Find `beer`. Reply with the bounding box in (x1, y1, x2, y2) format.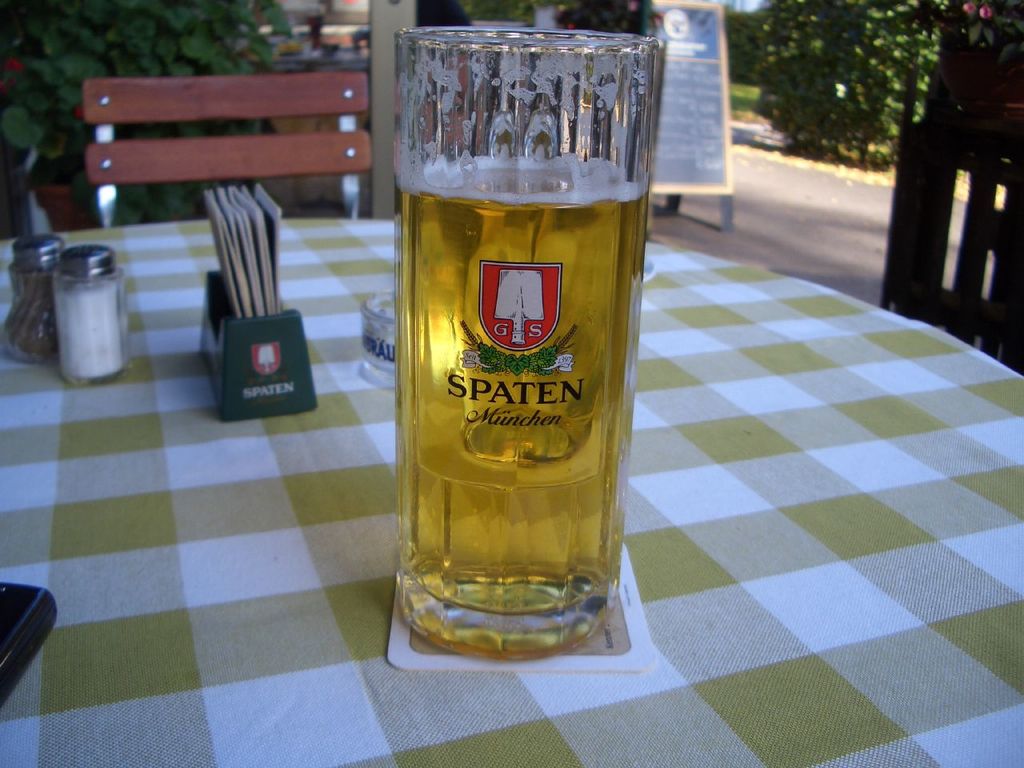
(387, 42, 659, 657).
